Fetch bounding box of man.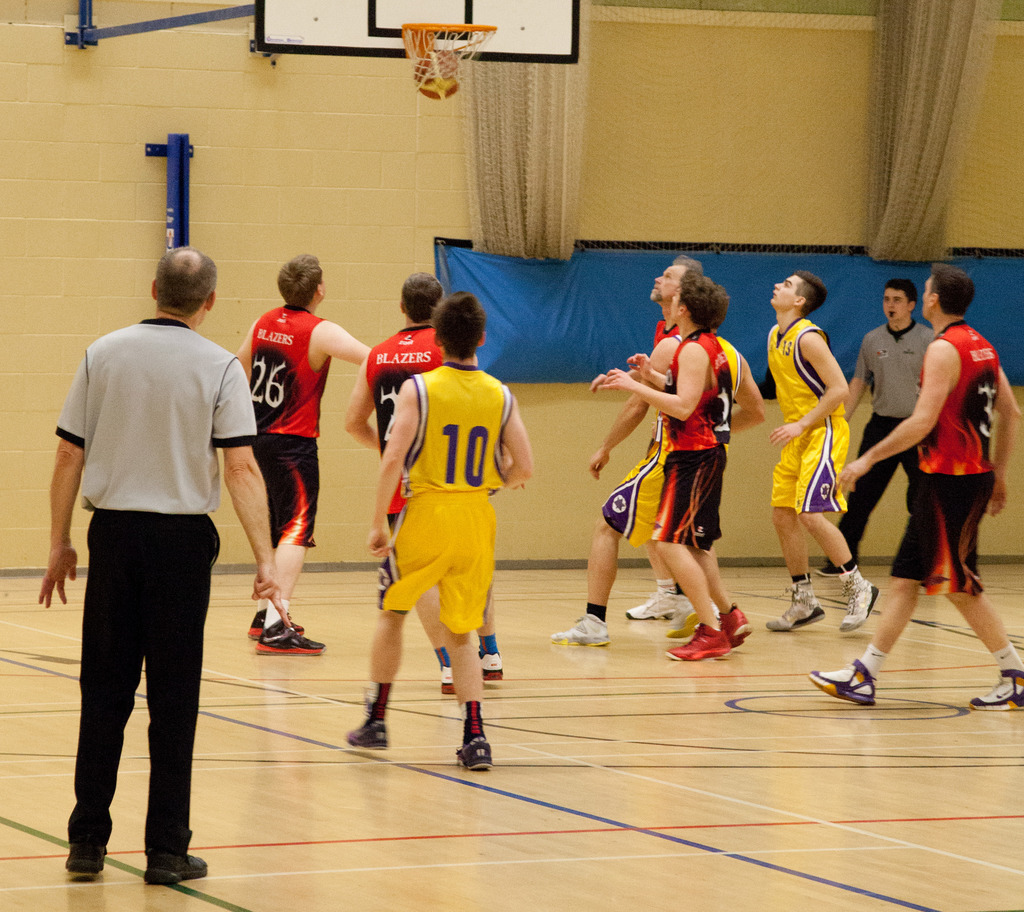
Bbox: box(551, 268, 783, 655).
